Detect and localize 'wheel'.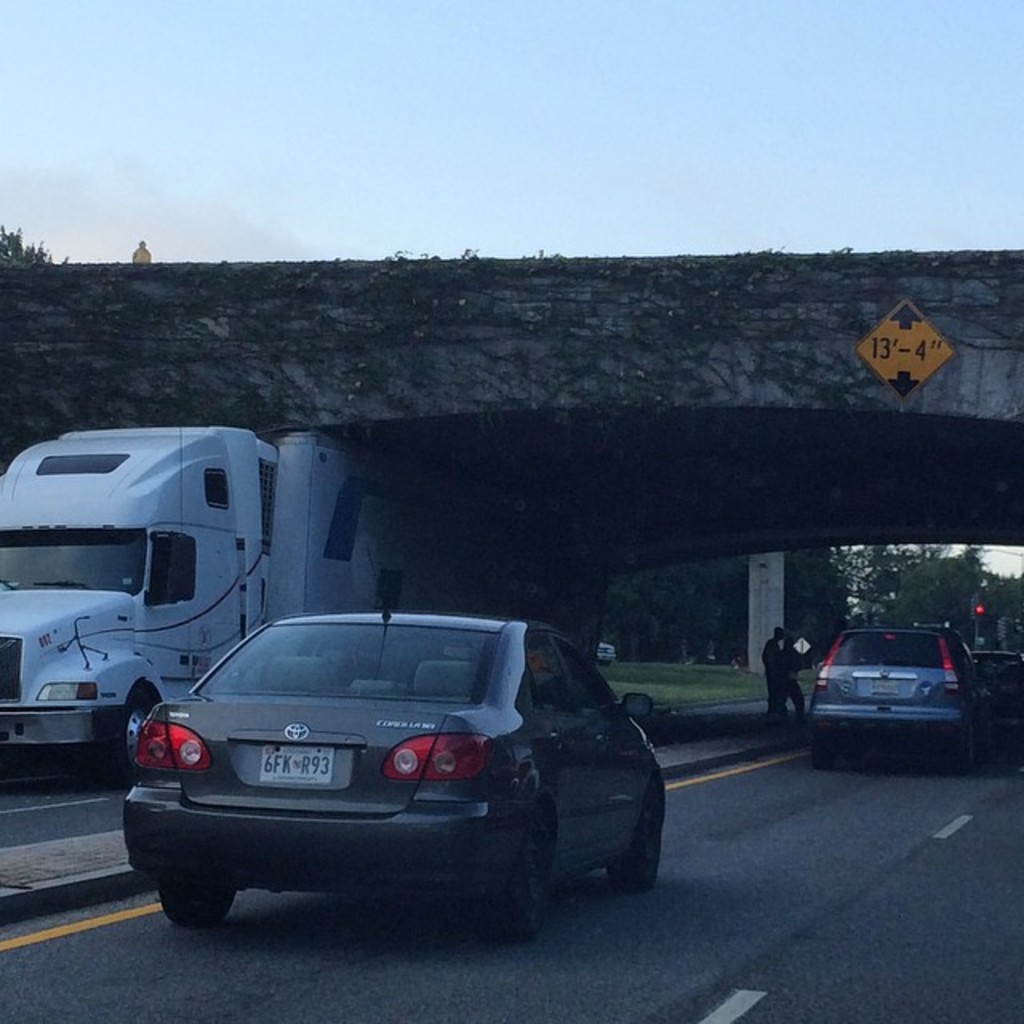
Localized at 605 789 659 888.
